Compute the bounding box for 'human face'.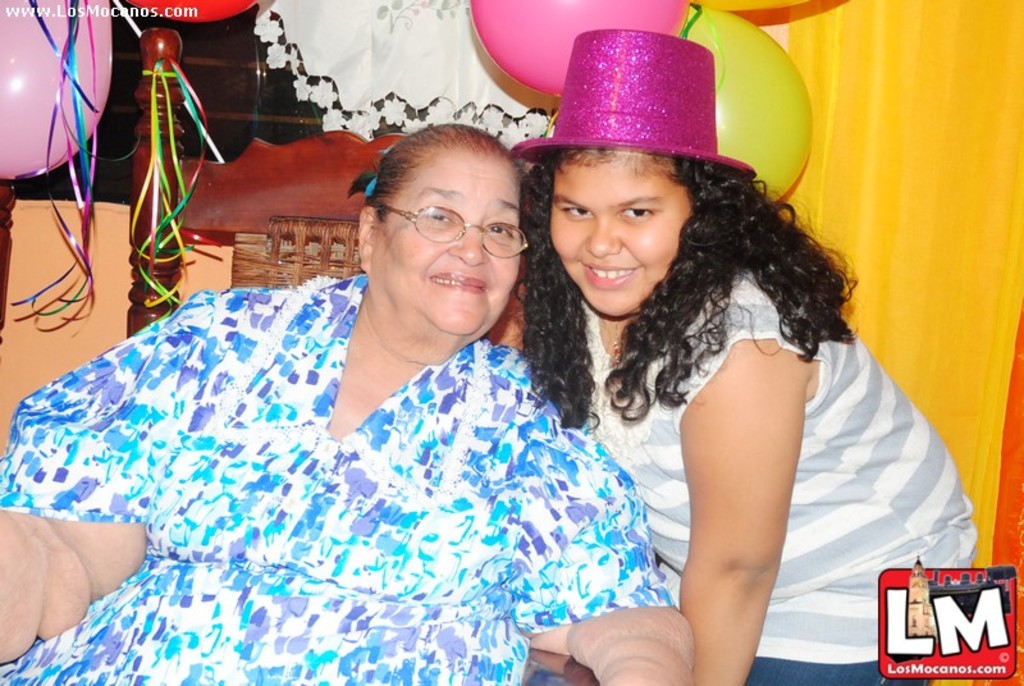
region(548, 155, 691, 325).
